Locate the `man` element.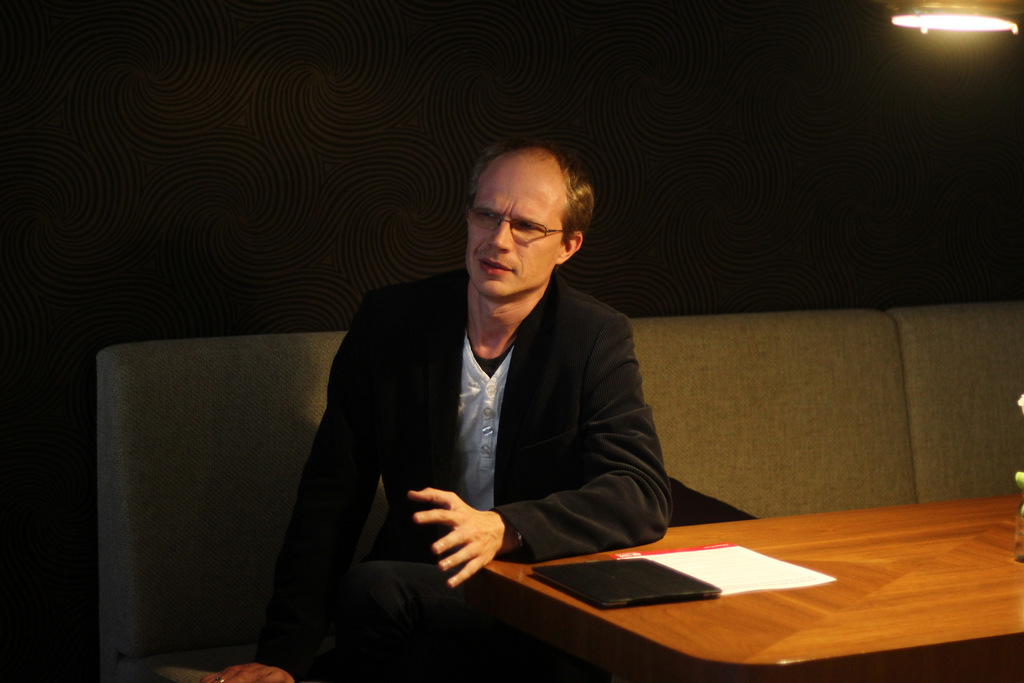
Element bbox: BBox(298, 139, 676, 634).
